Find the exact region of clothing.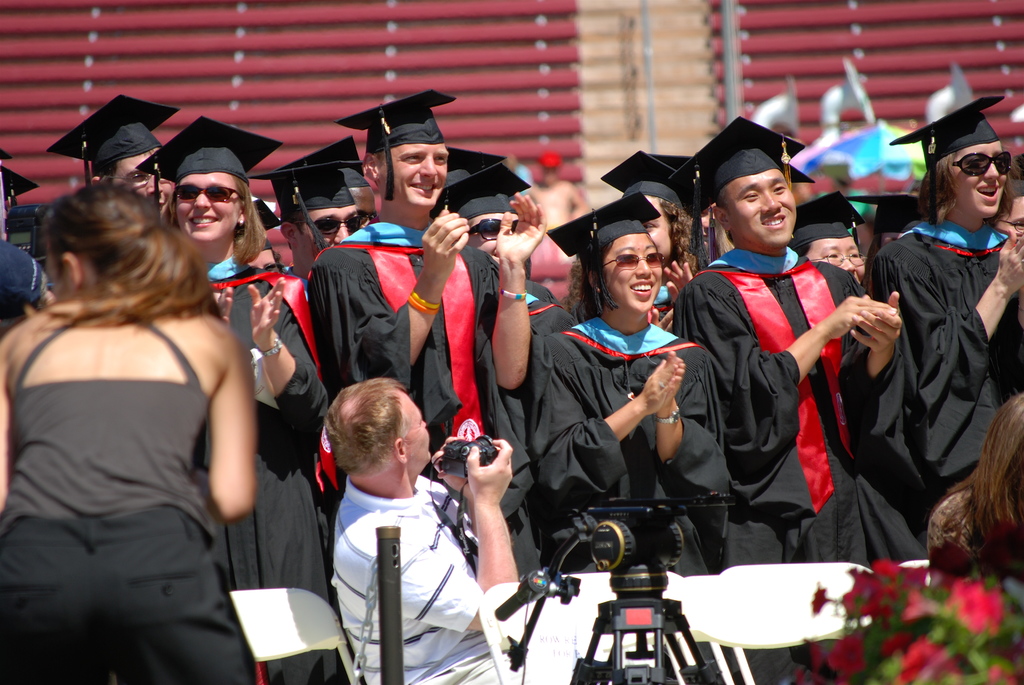
Exact region: 867/214/1023/516.
